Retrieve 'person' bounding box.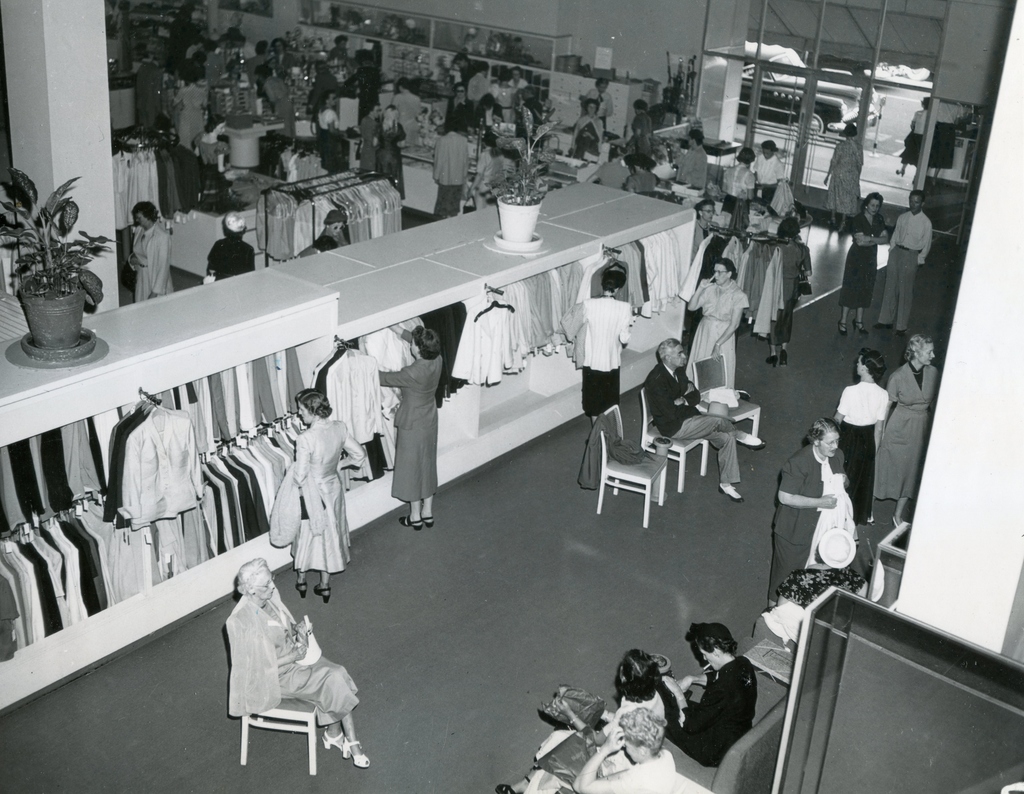
Bounding box: pyautogui.locateOnScreen(759, 138, 780, 214).
